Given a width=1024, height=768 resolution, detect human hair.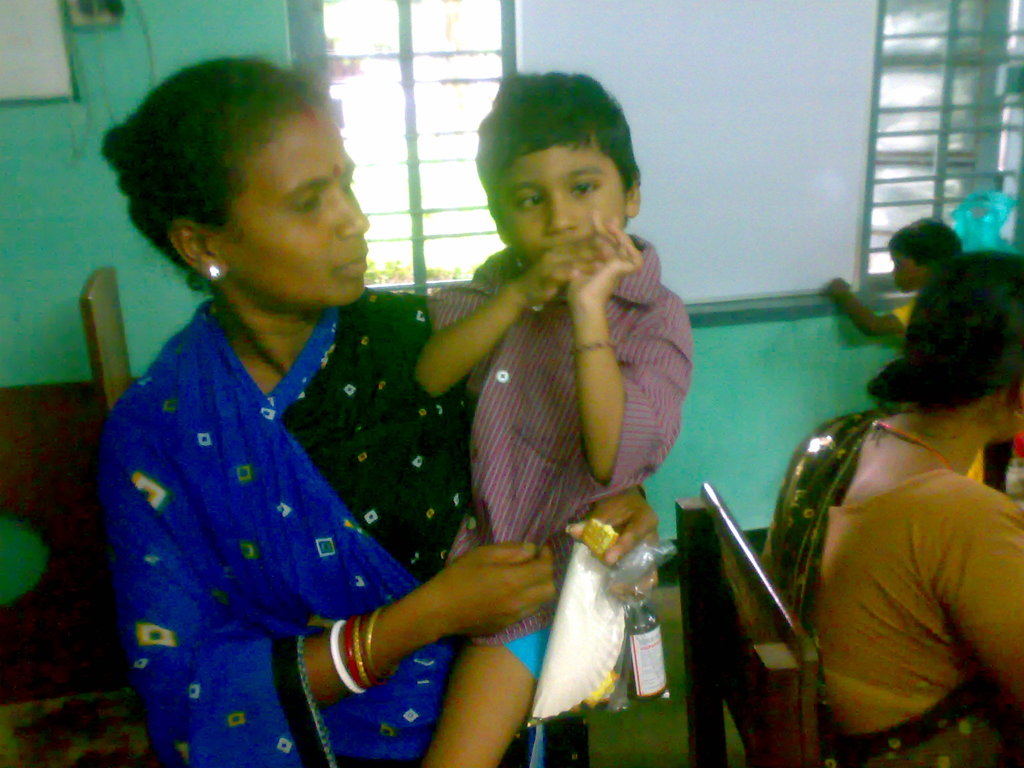
<box>904,240,1019,406</box>.
